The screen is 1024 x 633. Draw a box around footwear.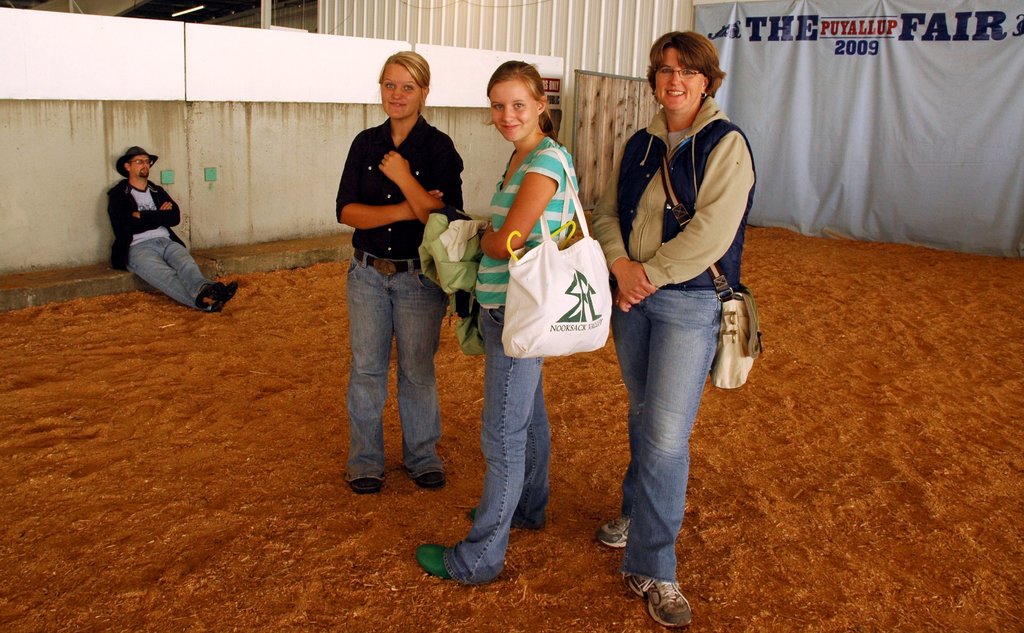
BBox(628, 551, 685, 625).
